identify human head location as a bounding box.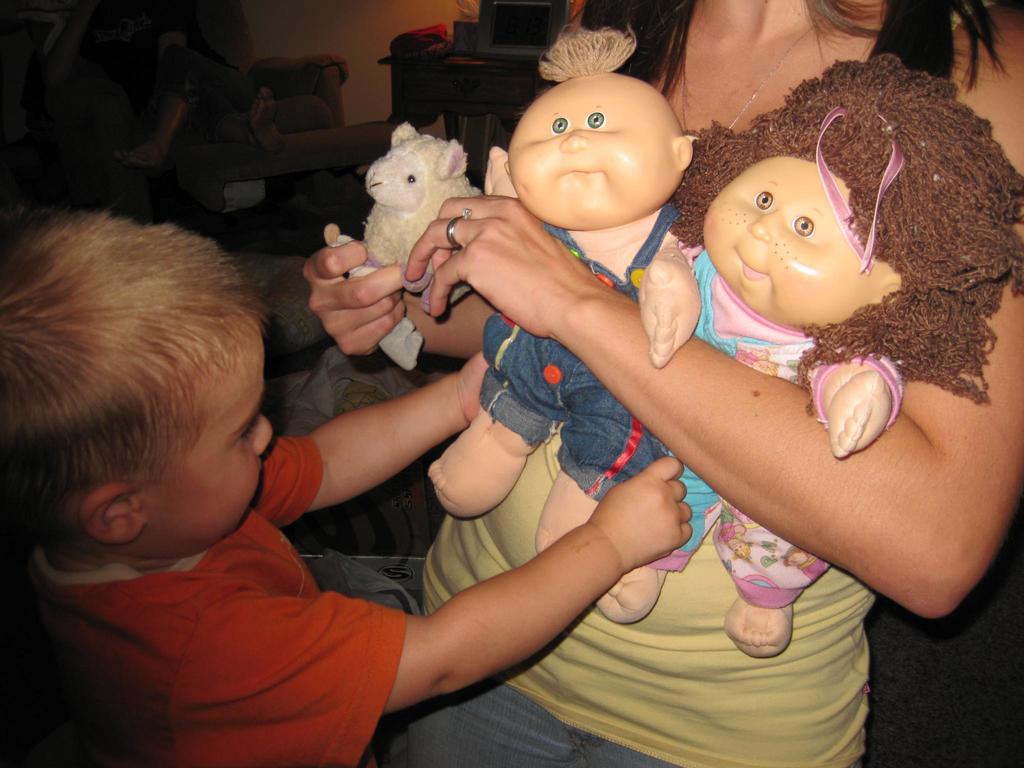
x1=504, y1=24, x2=700, y2=230.
